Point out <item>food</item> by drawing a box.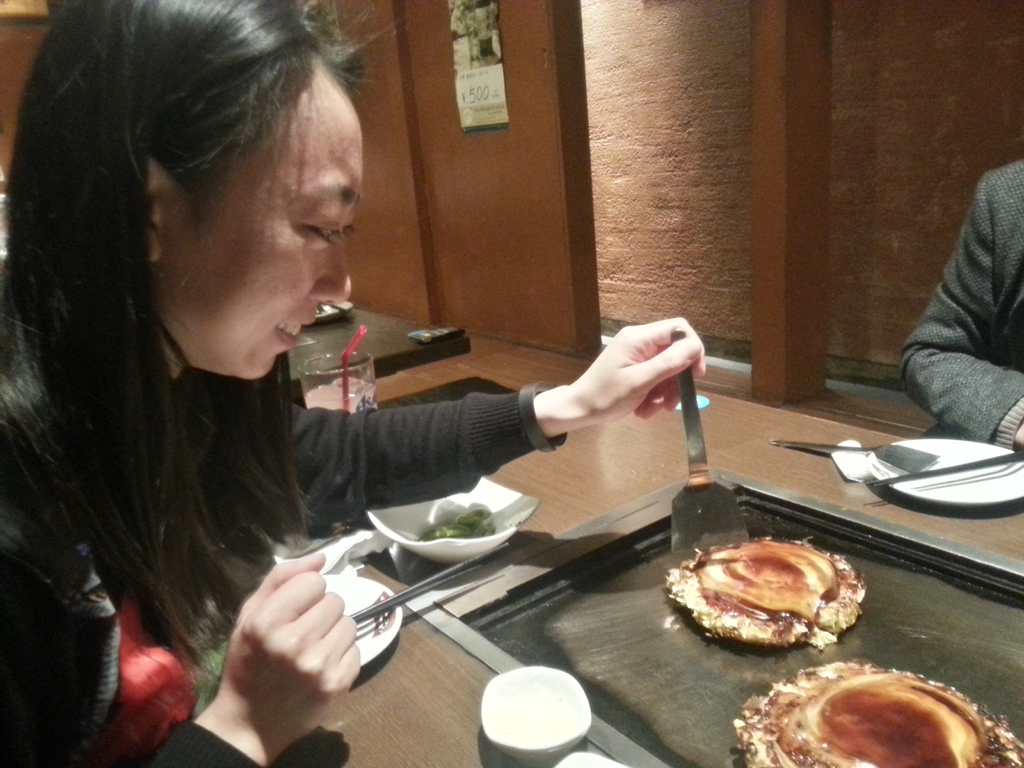
select_region(698, 550, 845, 660).
